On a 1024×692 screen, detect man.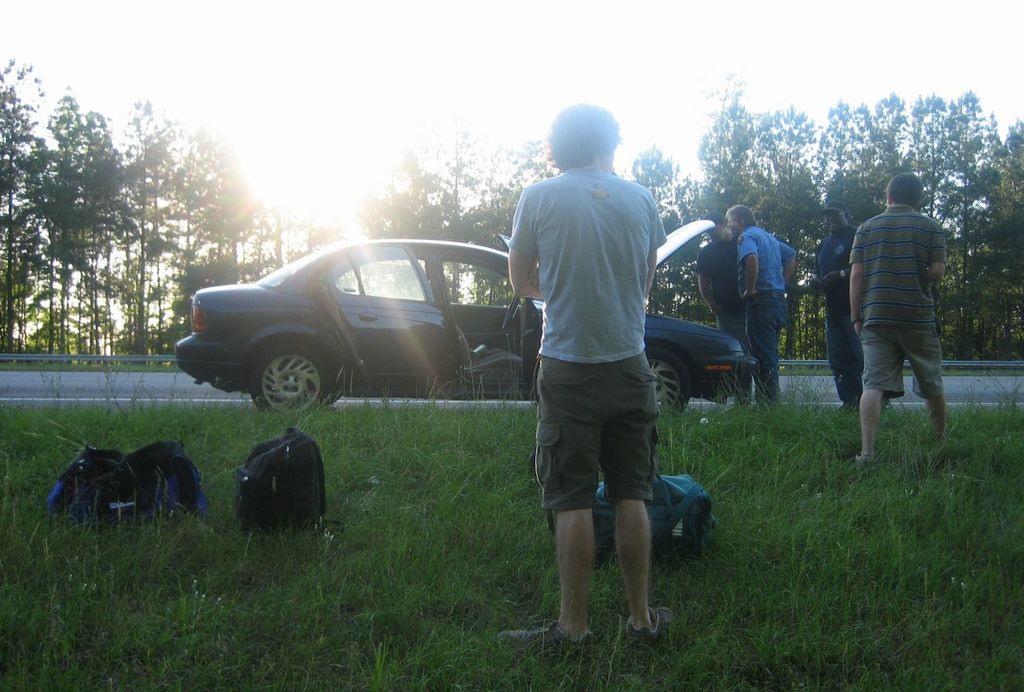
bbox=(809, 199, 894, 414).
